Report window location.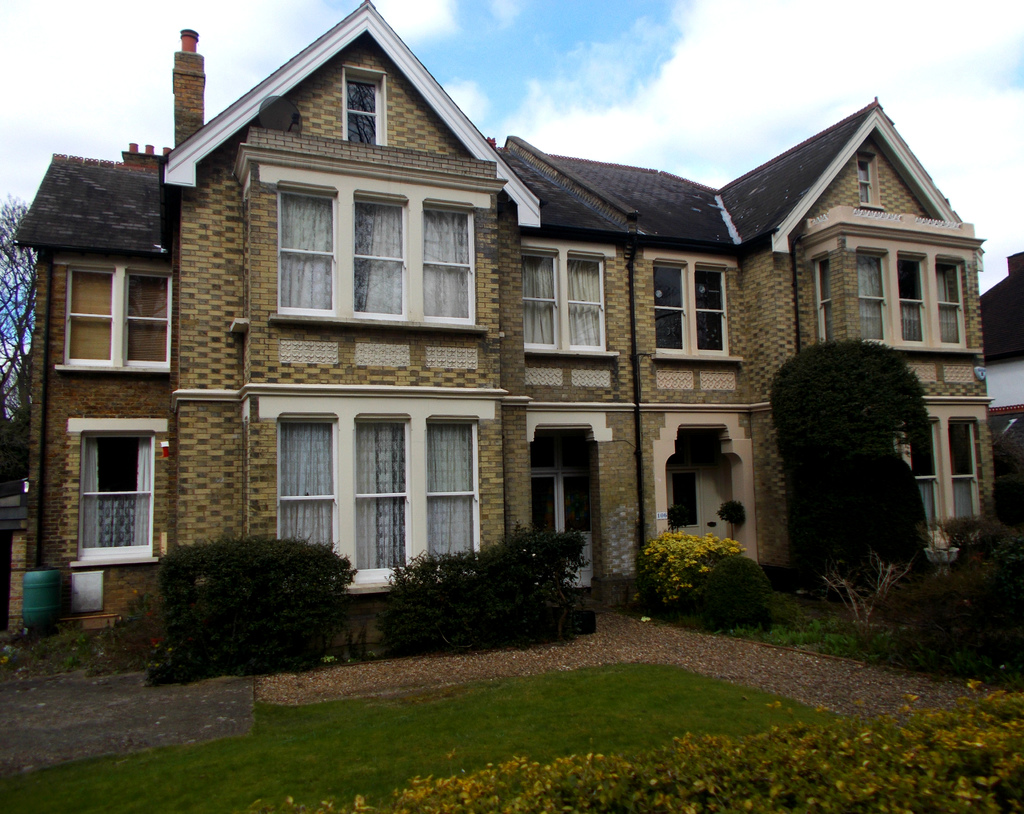
Report: BBox(52, 260, 176, 375).
